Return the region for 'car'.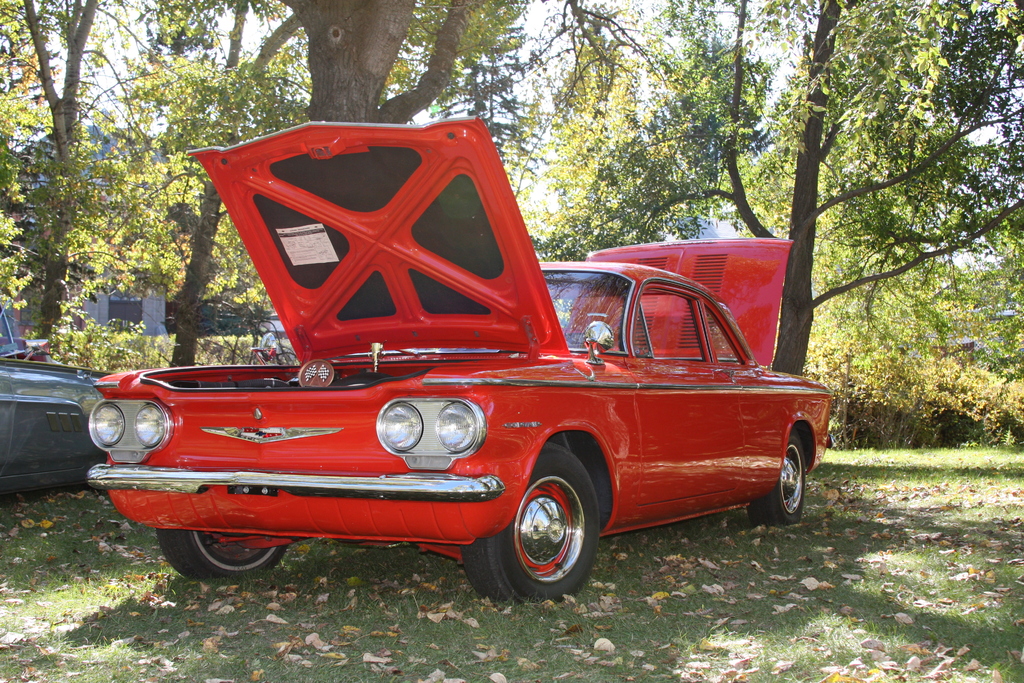
bbox=[0, 299, 108, 500].
